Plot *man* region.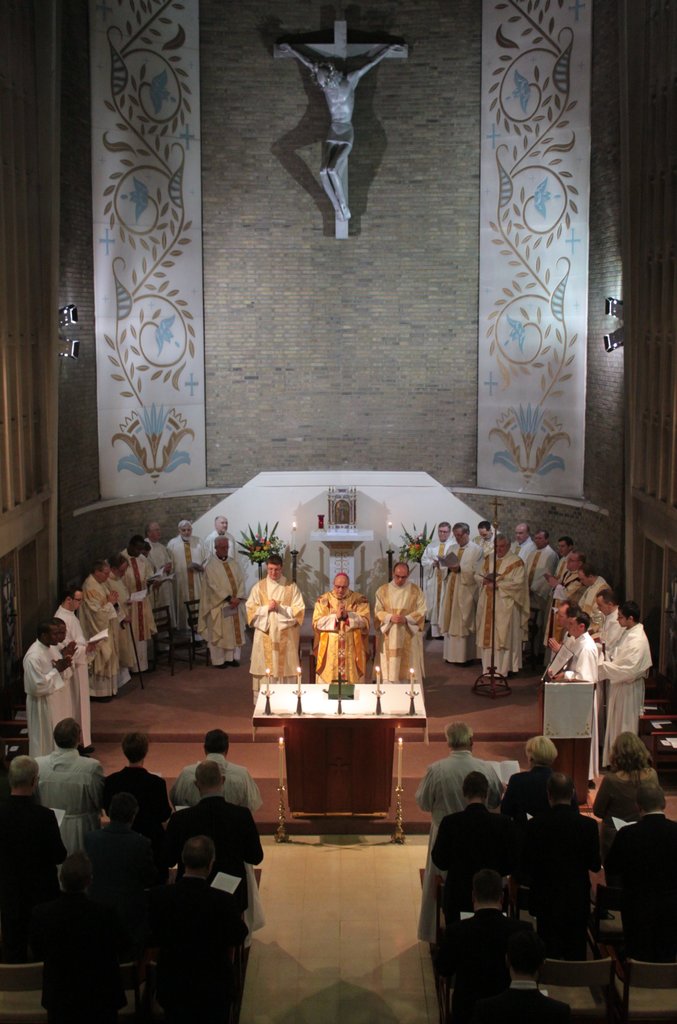
Plotted at [x1=585, y1=588, x2=628, y2=657].
